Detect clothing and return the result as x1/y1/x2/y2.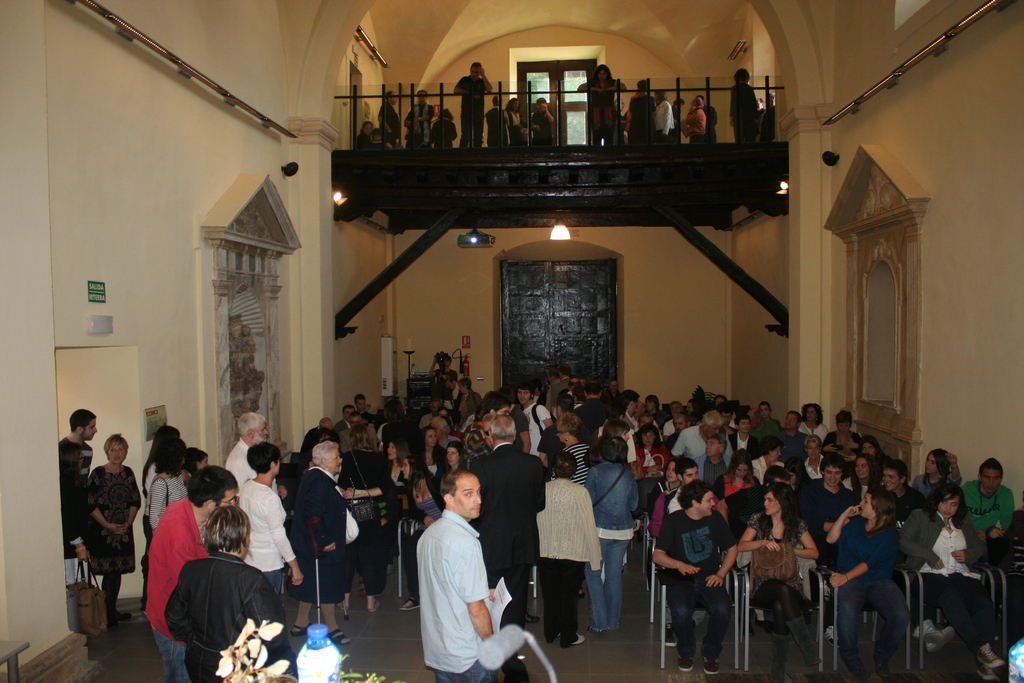
656/98/671/138.
